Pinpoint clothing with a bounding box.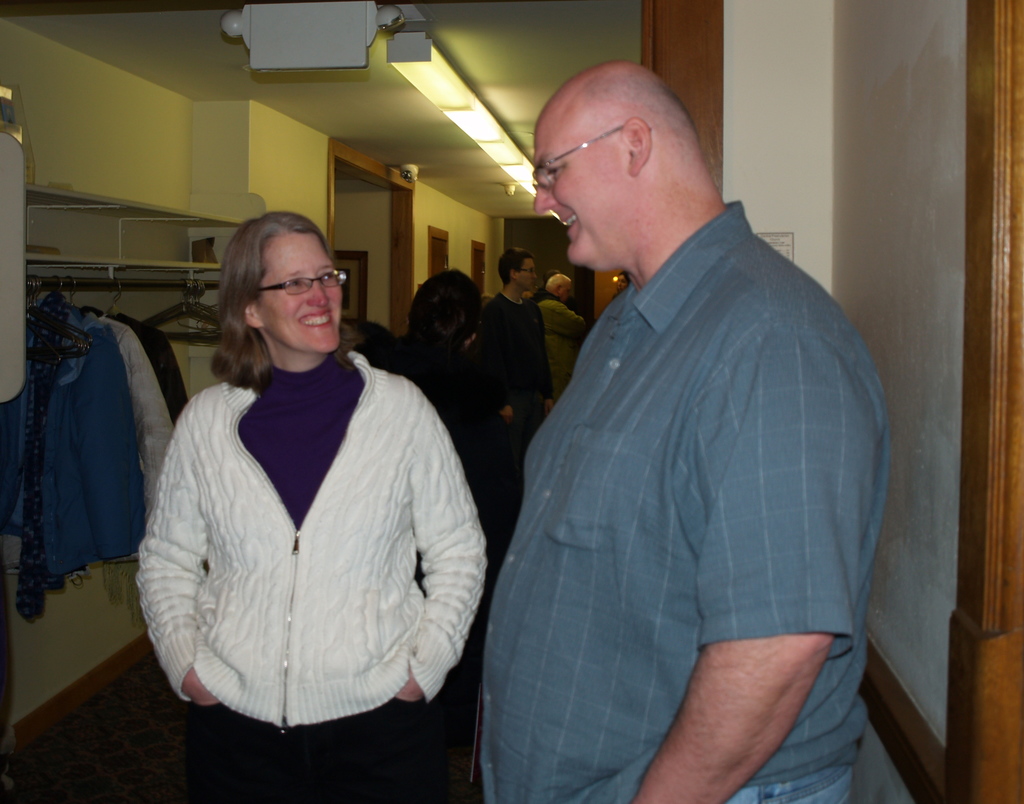
<bbox>536, 286, 585, 398</bbox>.
